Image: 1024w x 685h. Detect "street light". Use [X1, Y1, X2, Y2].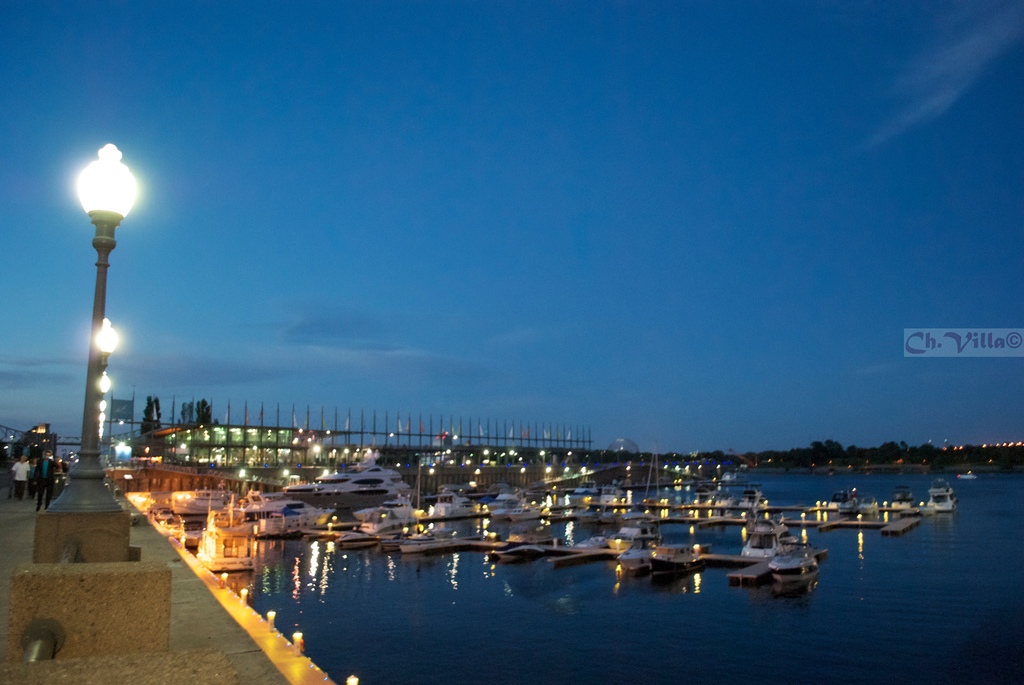
[92, 312, 120, 377].
